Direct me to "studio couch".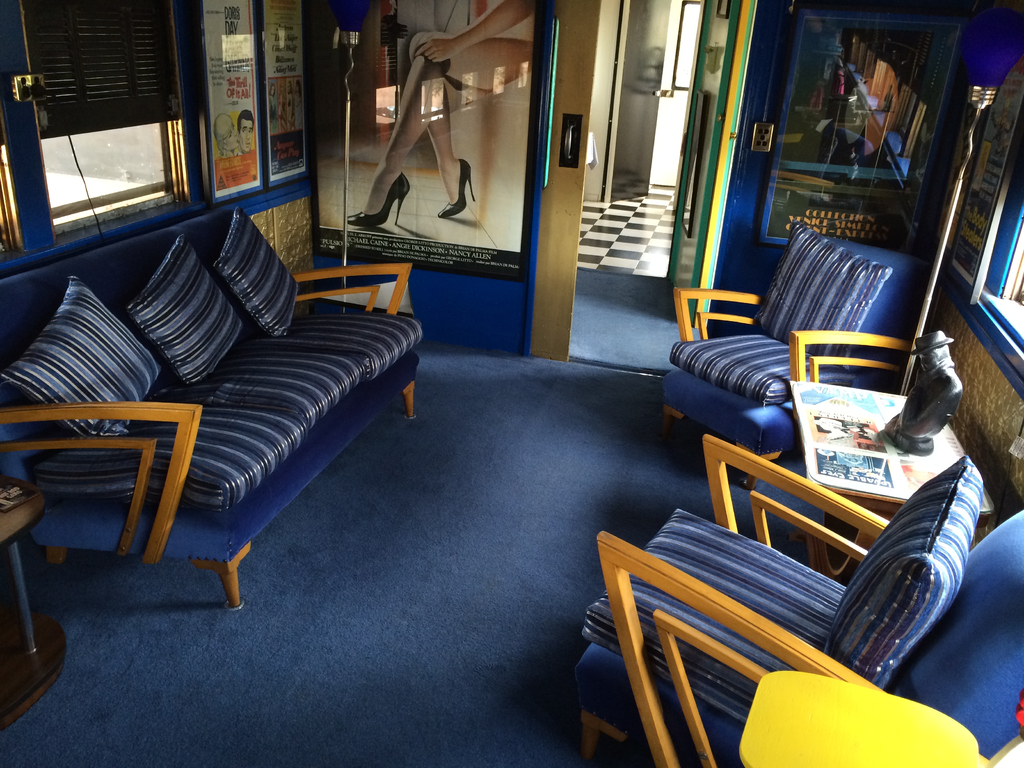
Direction: [0, 198, 431, 614].
